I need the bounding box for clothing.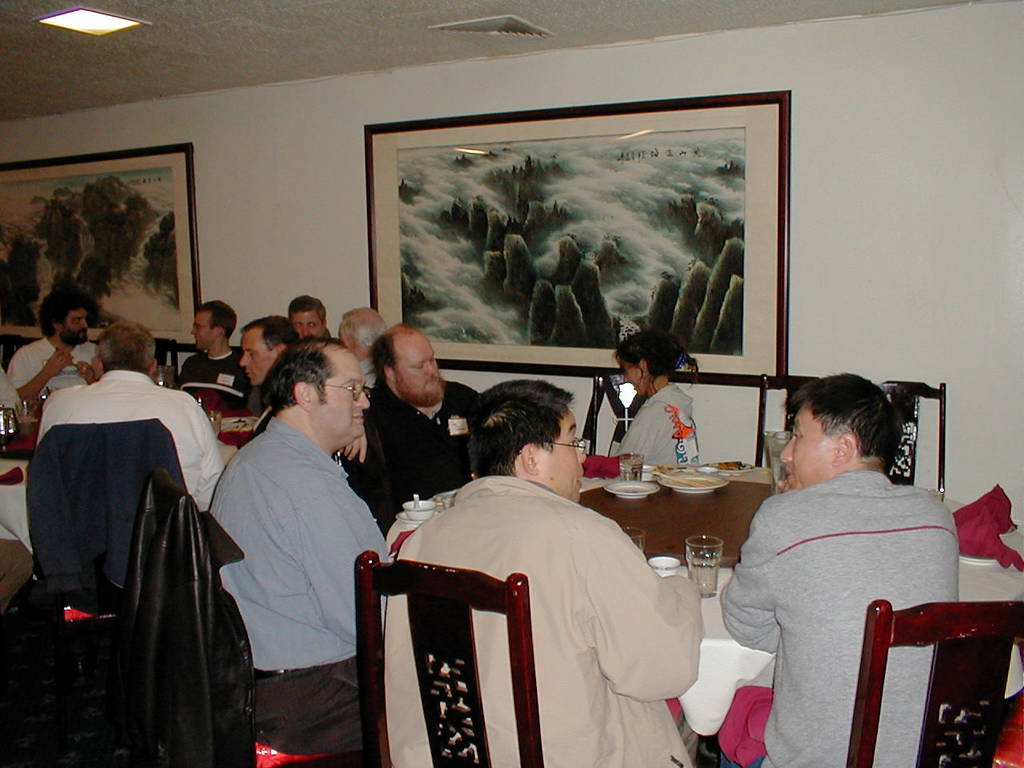
Here it is: bbox=(368, 376, 490, 528).
